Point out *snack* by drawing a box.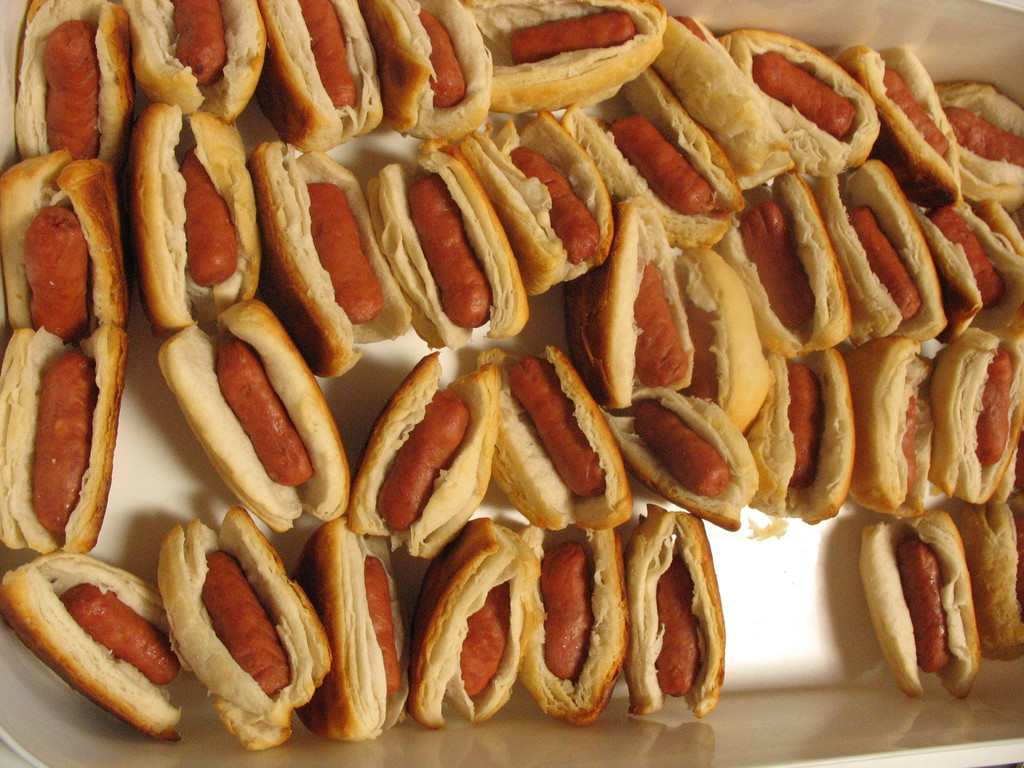
x1=0 y1=545 x2=189 y2=746.
